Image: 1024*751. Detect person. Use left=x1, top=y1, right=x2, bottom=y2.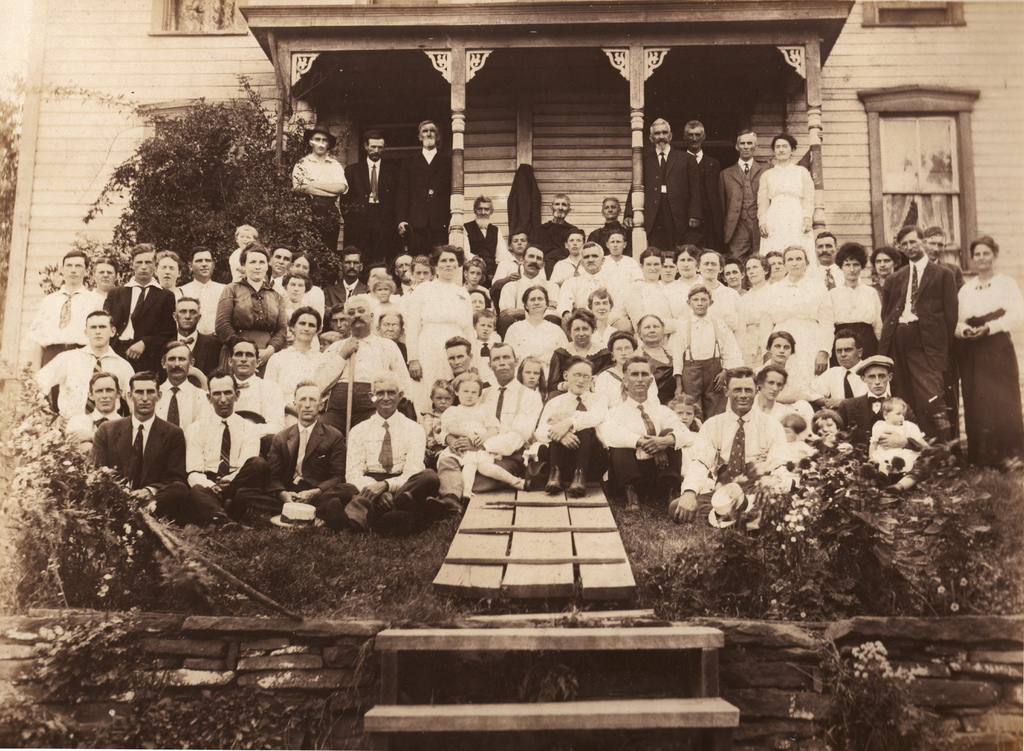
left=596, top=227, right=645, bottom=295.
